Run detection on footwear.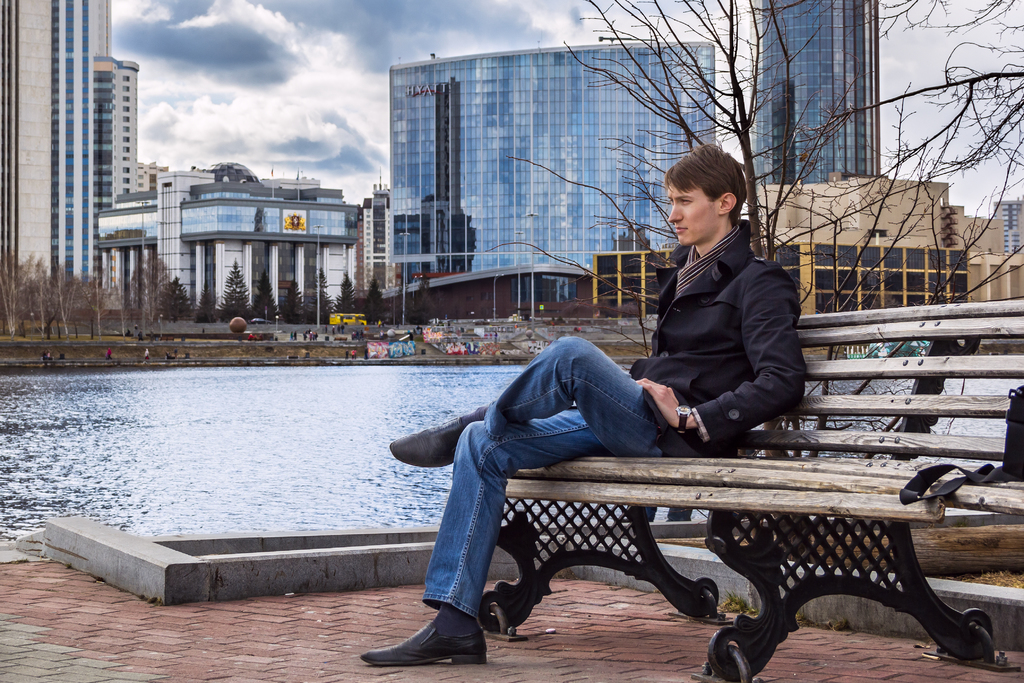
Result: x1=385 y1=413 x2=471 y2=468.
